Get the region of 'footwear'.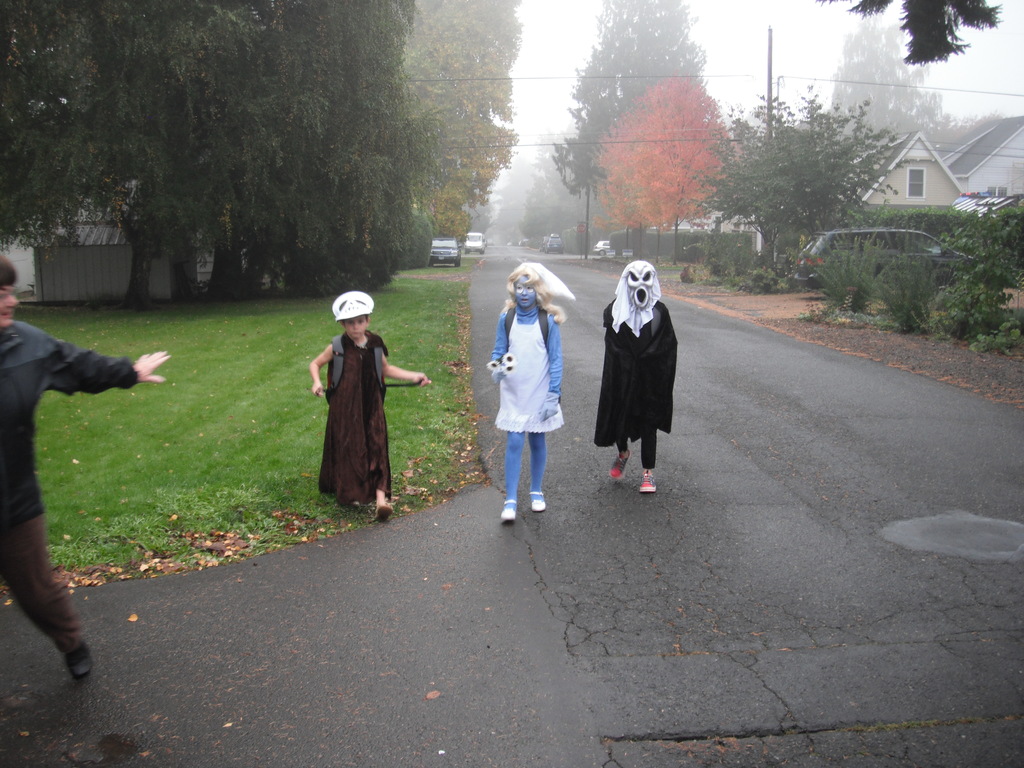
box=[635, 468, 660, 495].
